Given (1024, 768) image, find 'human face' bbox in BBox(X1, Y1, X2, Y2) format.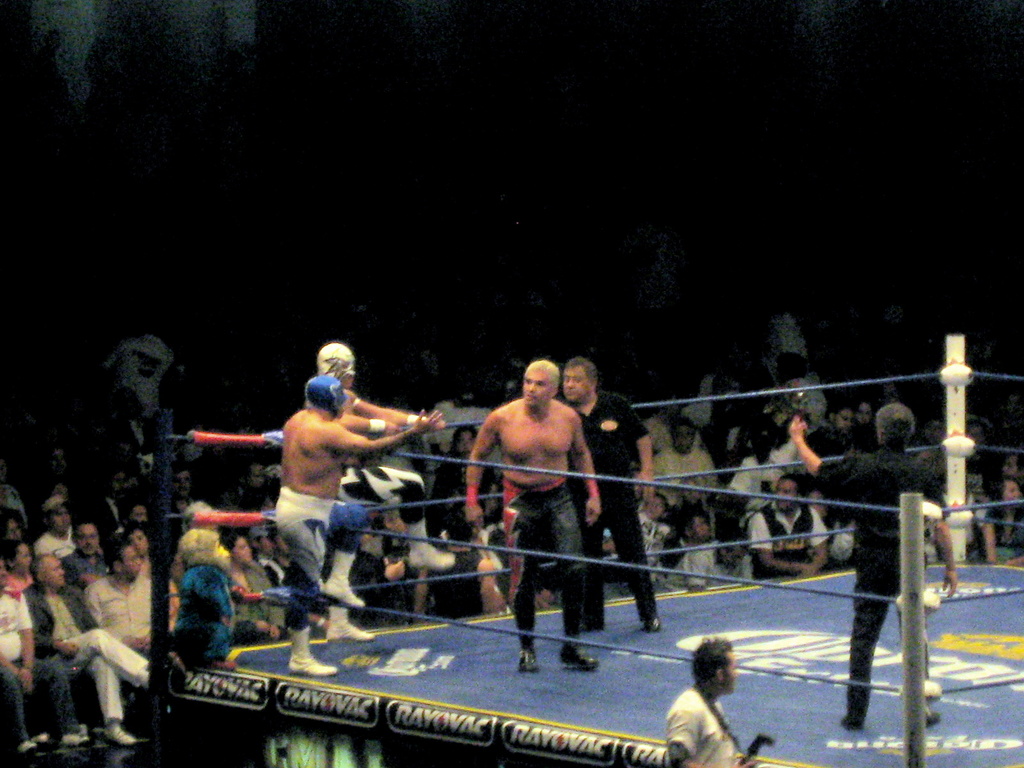
BBox(113, 474, 122, 492).
